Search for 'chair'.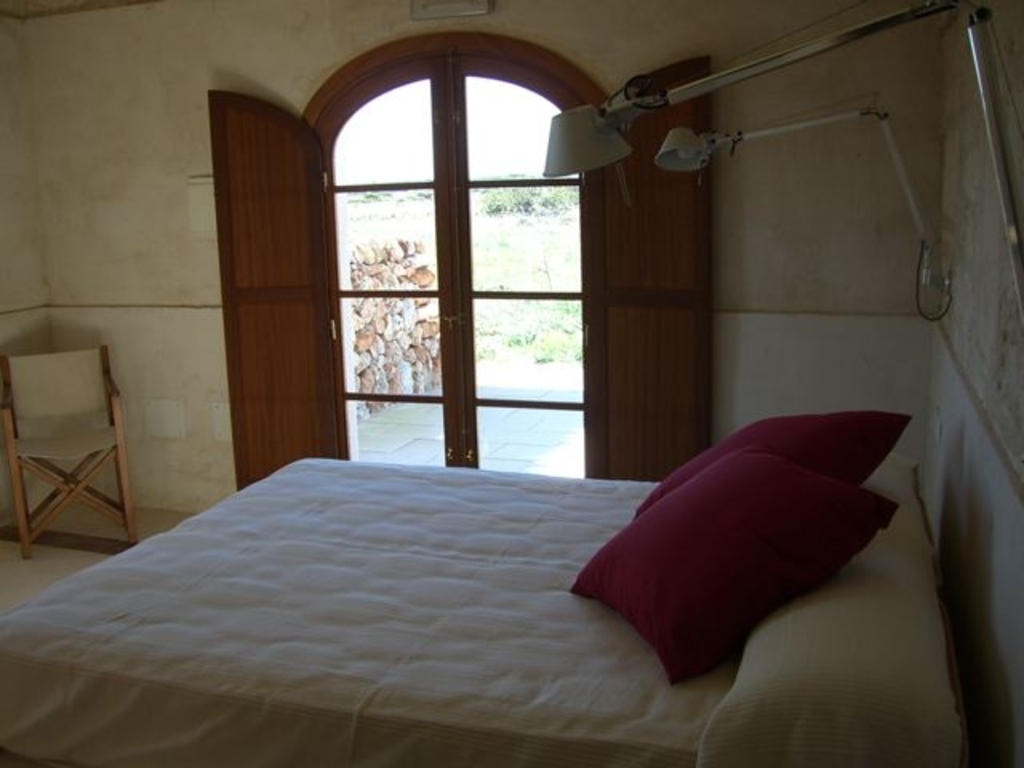
Found at detection(0, 315, 138, 555).
